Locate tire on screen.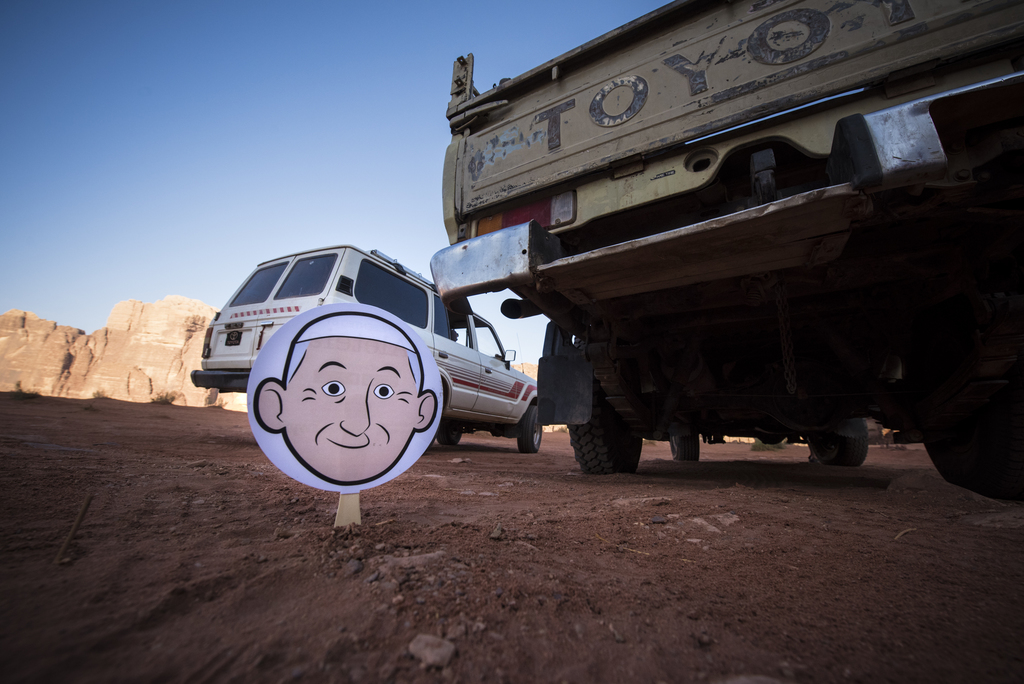
On screen at rect(516, 405, 541, 452).
